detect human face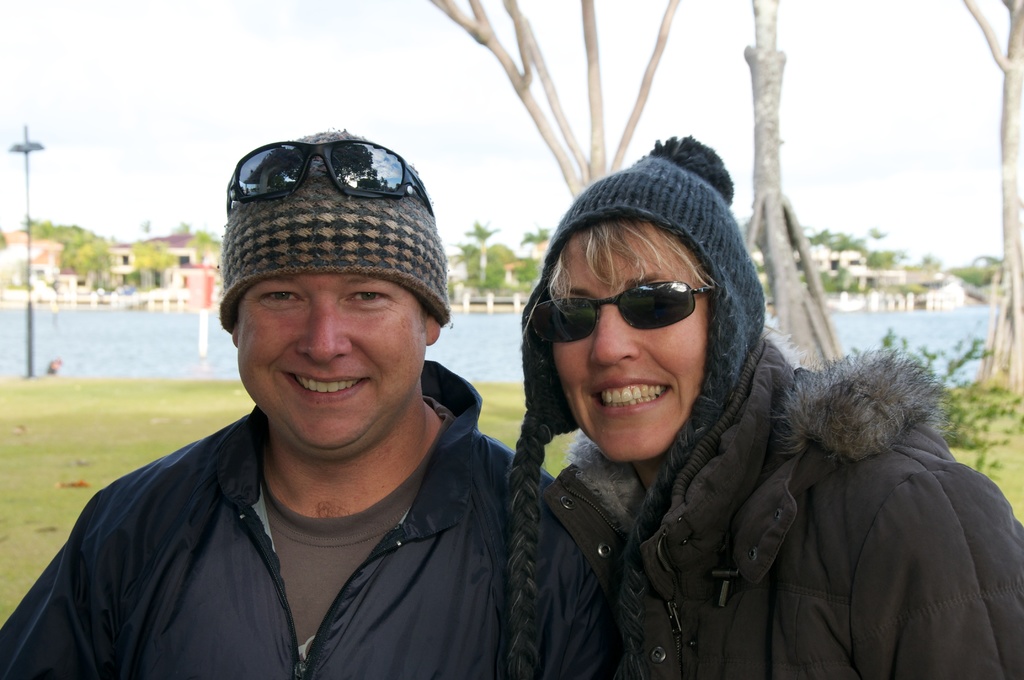
region(237, 268, 423, 448)
